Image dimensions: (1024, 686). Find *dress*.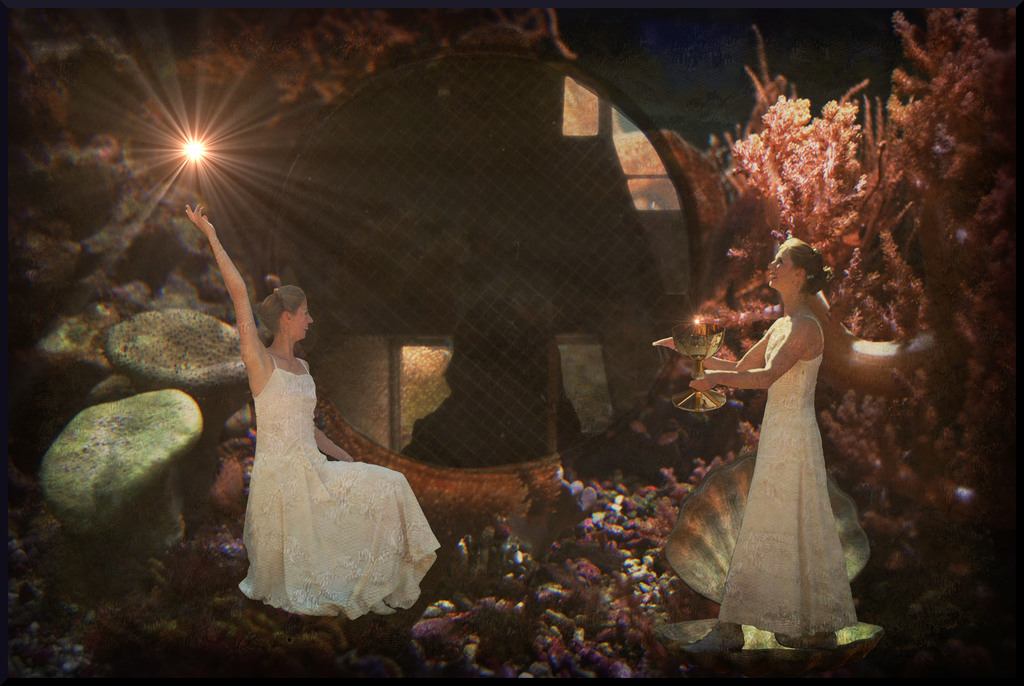
232 340 462 641.
